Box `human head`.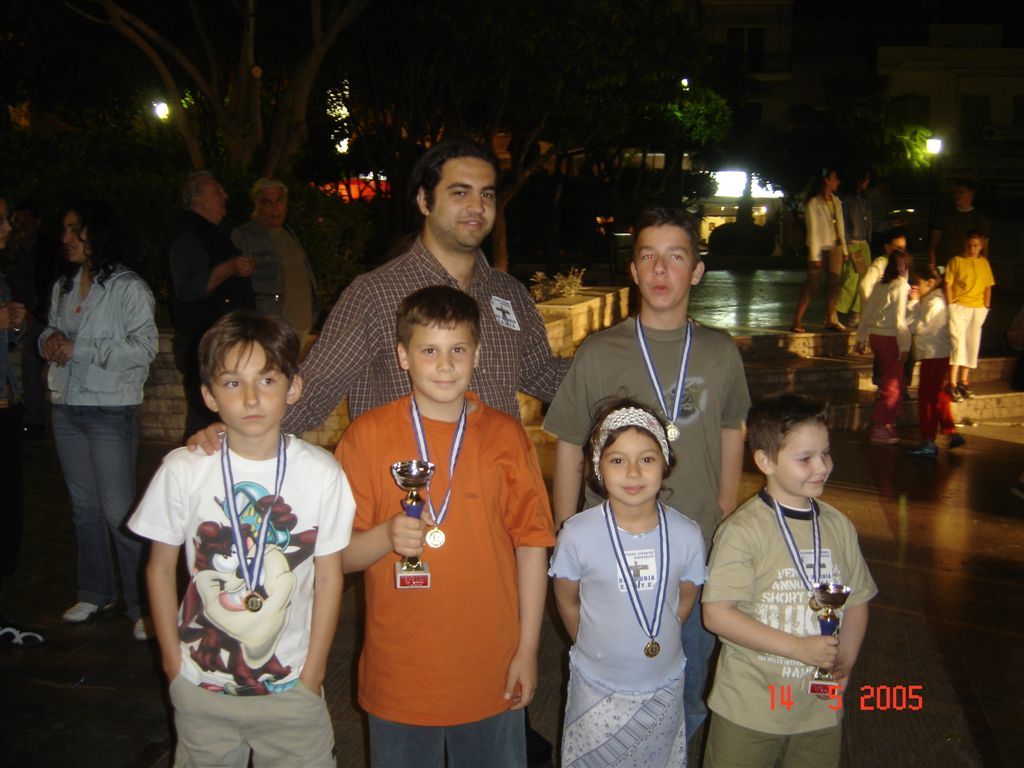
[196,310,303,435].
